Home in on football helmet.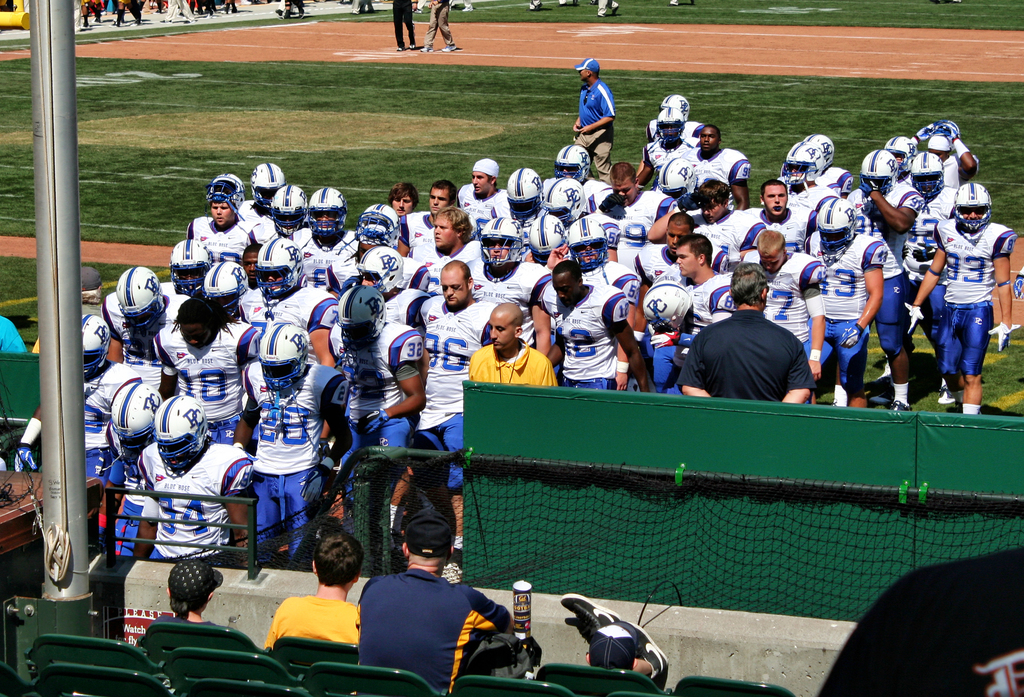
Homed in at 83/308/111/387.
